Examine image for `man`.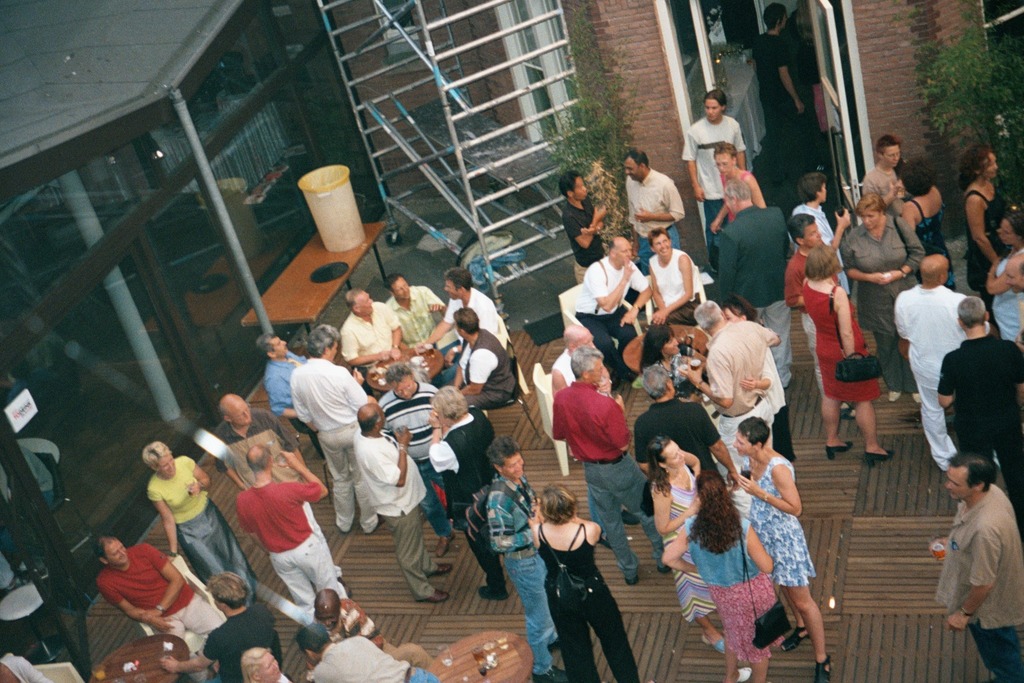
Examination result: bbox=(351, 406, 453, 611).
